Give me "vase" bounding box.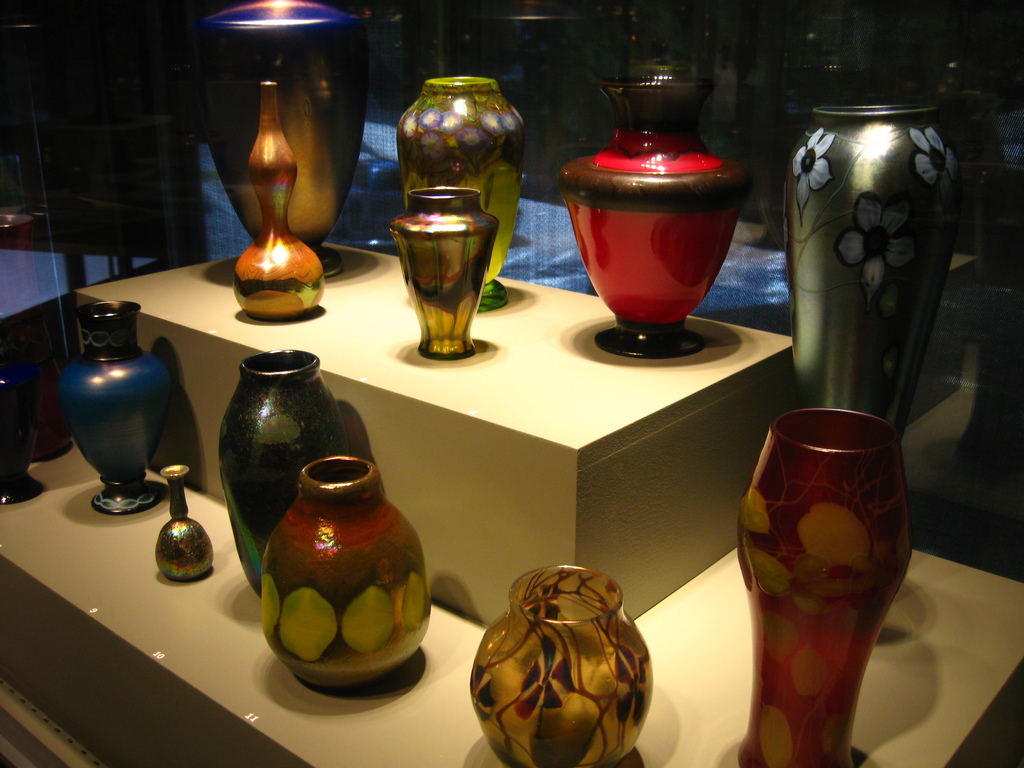
x1=156, y1=462, x2=209, y2=584.
